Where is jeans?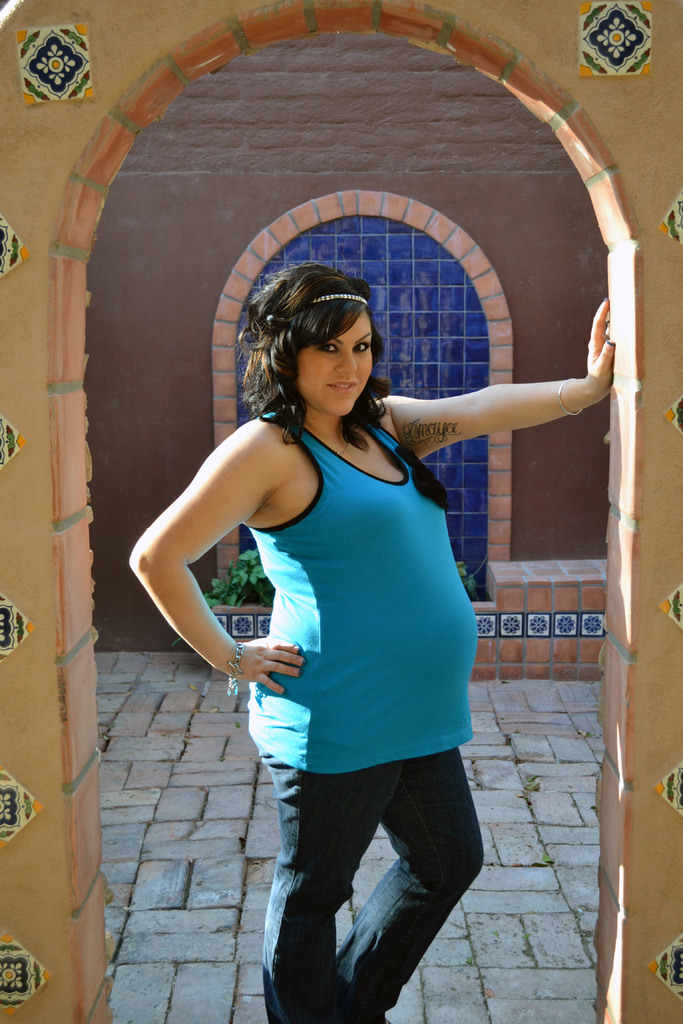
{"left": 244, "top": 748, "right": 491, "bottom": 1021}.
